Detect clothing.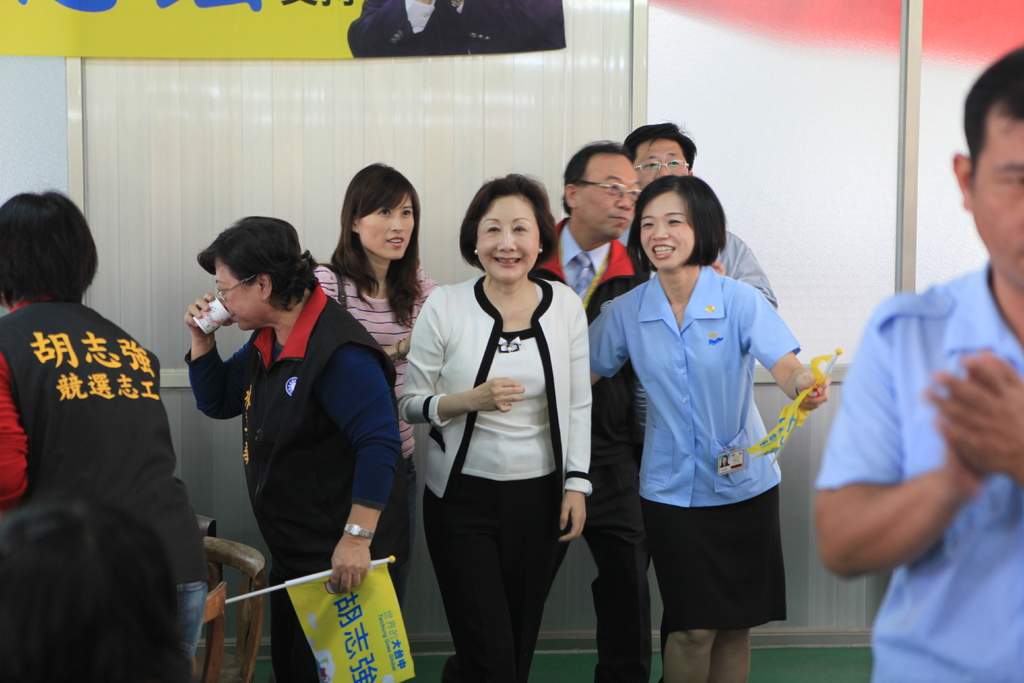
Detected at bbox=[815, 269, 1023, 682].
